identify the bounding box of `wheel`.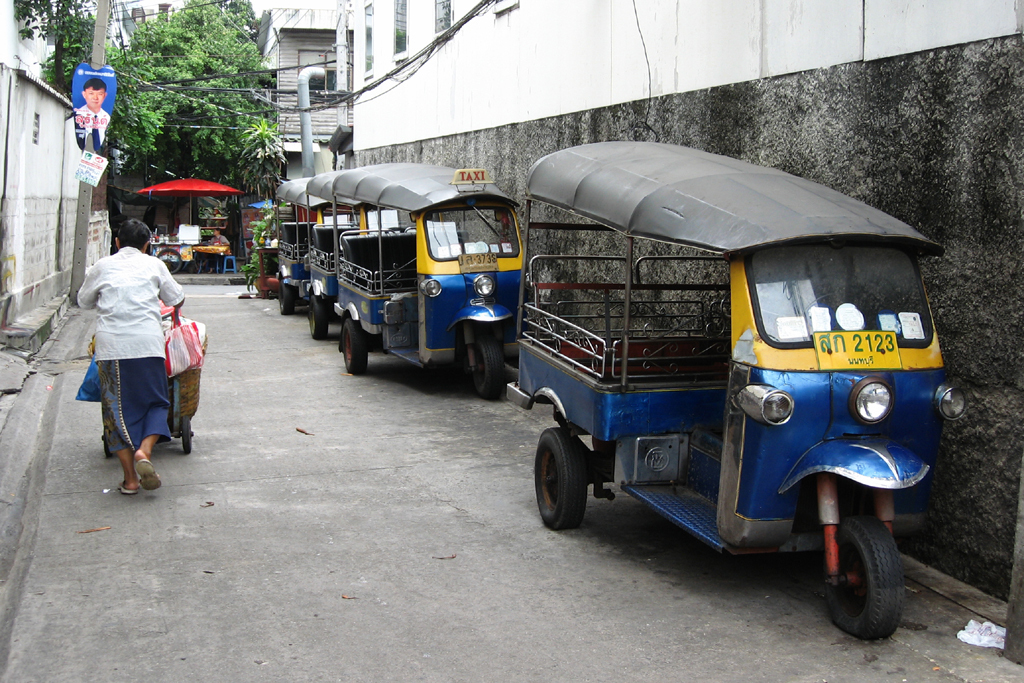
bbox(305, 293, 333, 344).
